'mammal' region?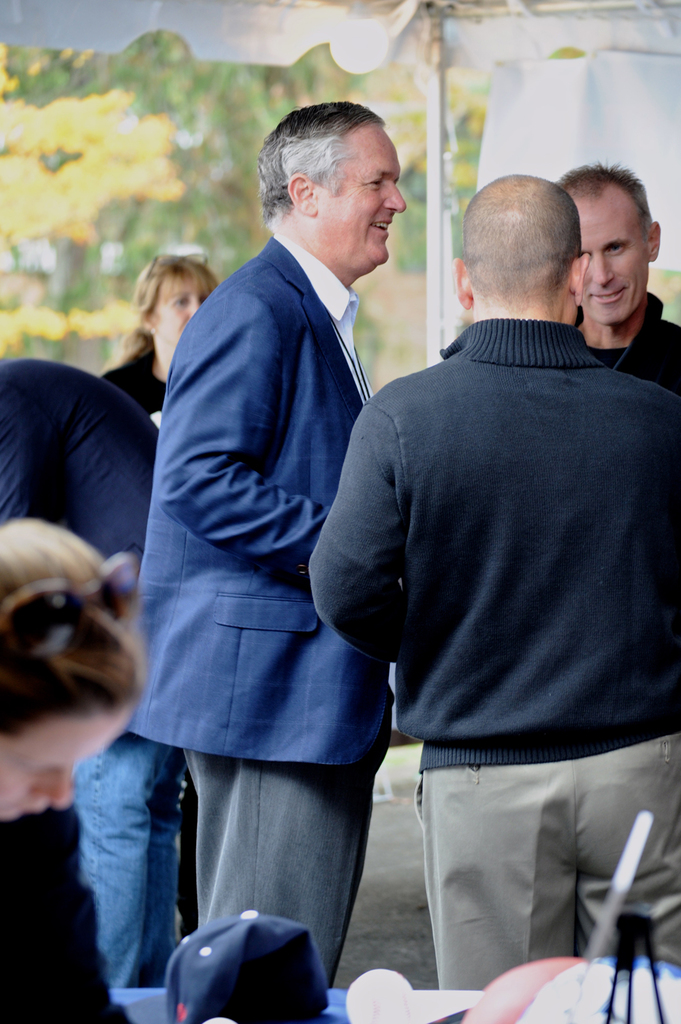
x1=548, y1=159, x2=680, y2=392
